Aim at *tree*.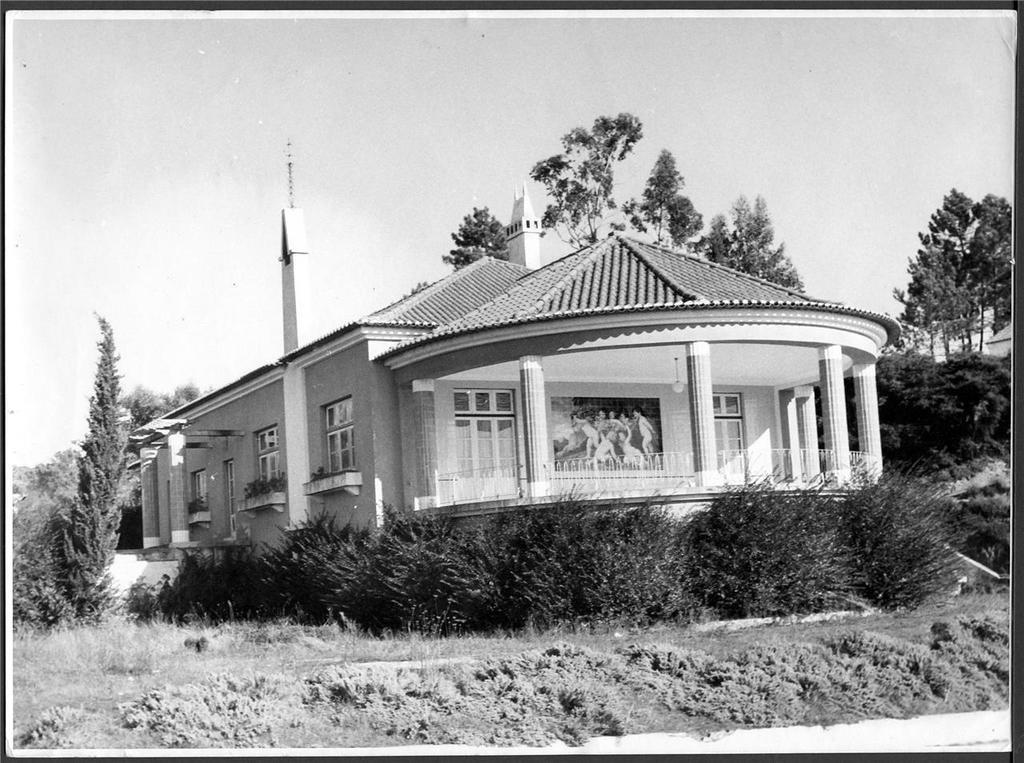
Aimed at box=[902, 185, 1008, 354].
